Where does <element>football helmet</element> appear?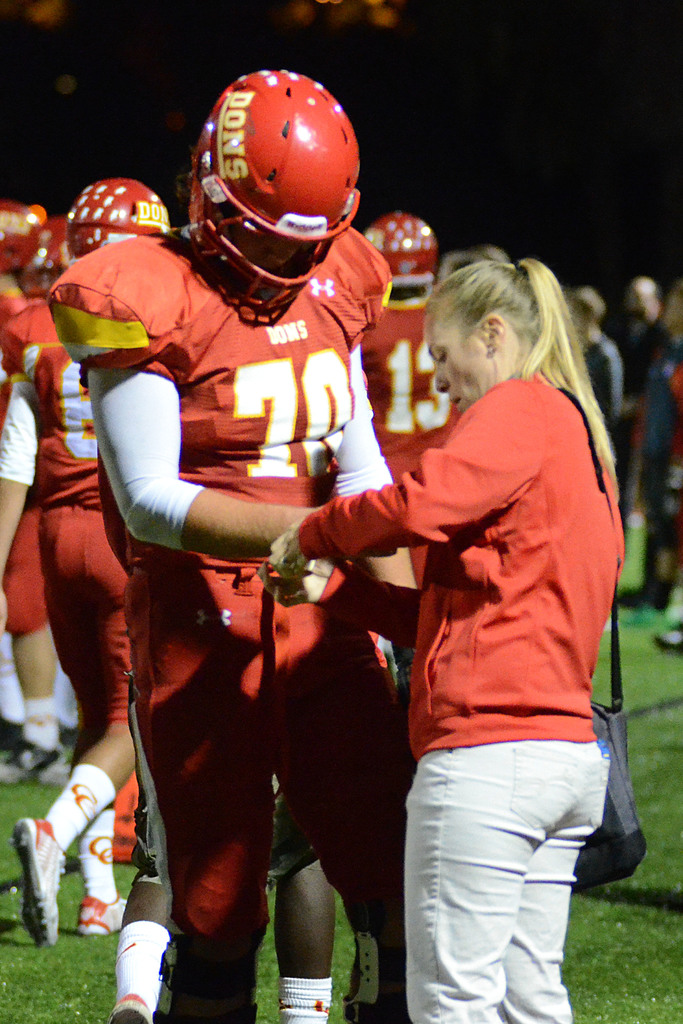
Appears at select_region(63, 178, 170, 269).
